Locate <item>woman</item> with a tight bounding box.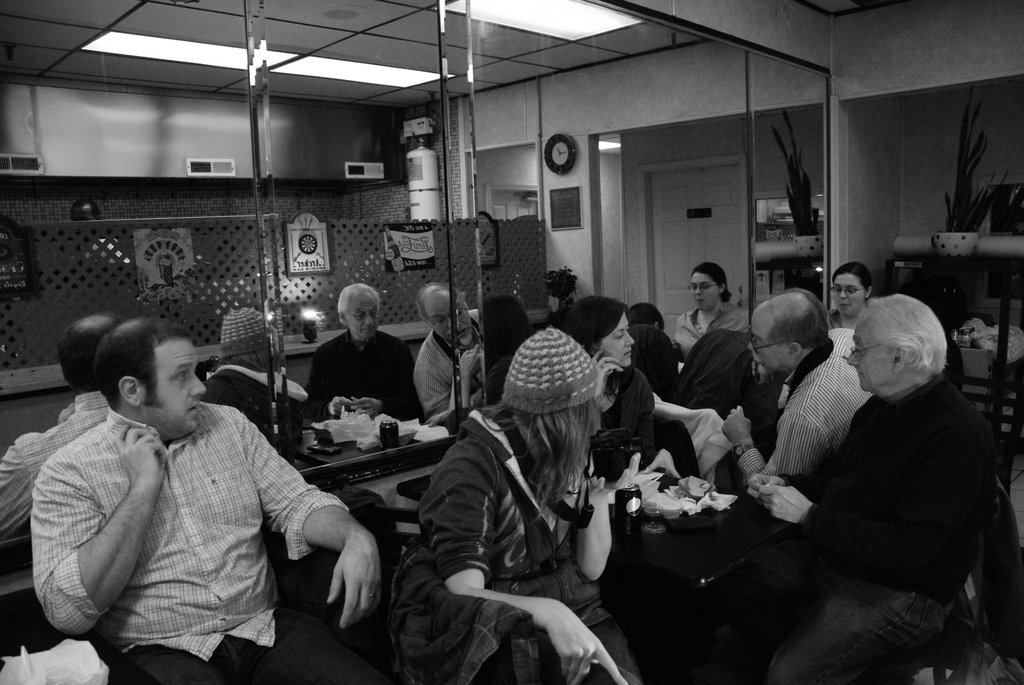
left=556, top=288, right=700, bottom=480.
